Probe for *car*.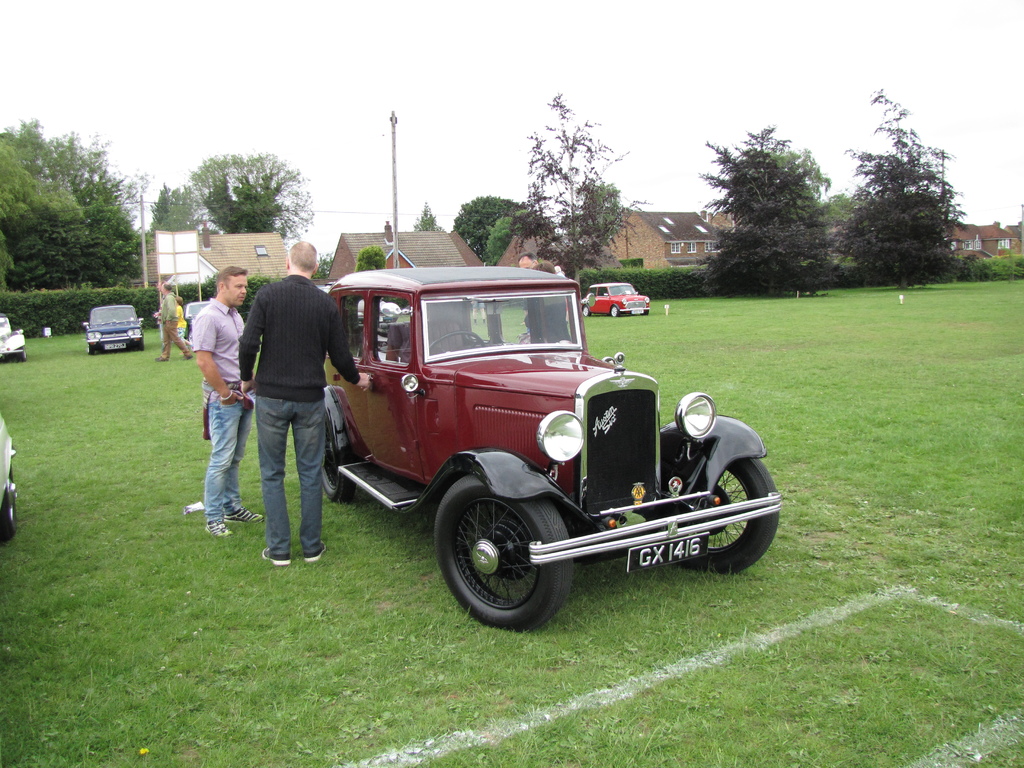
Probe result: l=80, t=304, r=144, b=358.
